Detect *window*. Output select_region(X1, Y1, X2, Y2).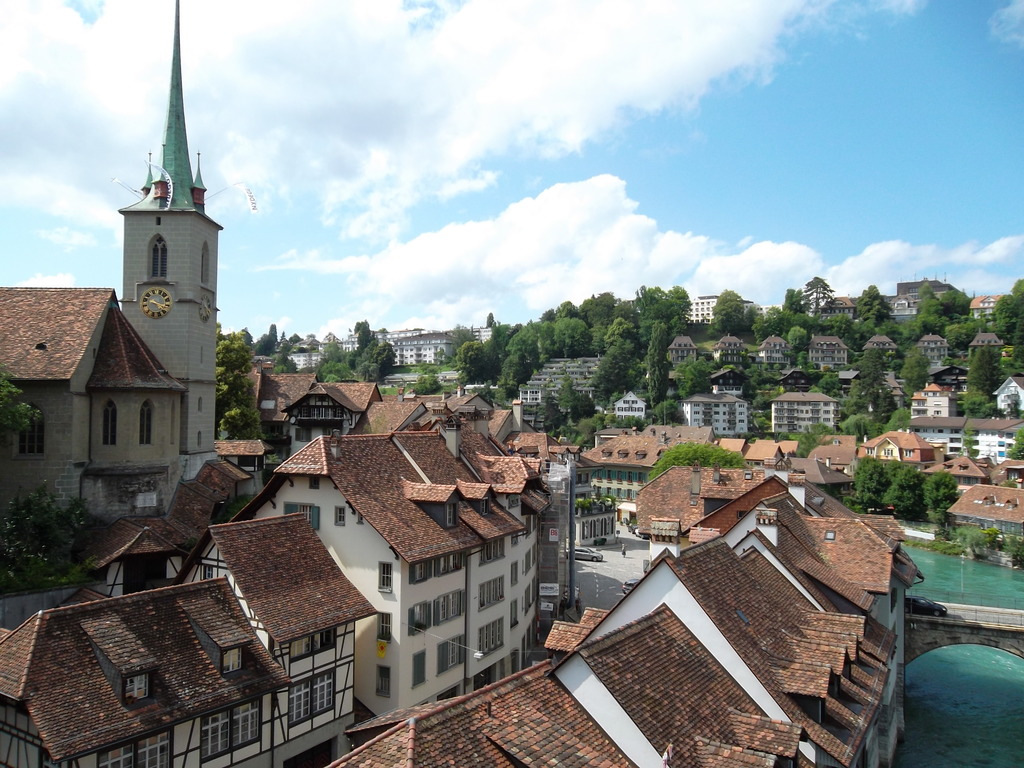
select_region(379, 566, 392, 591).
